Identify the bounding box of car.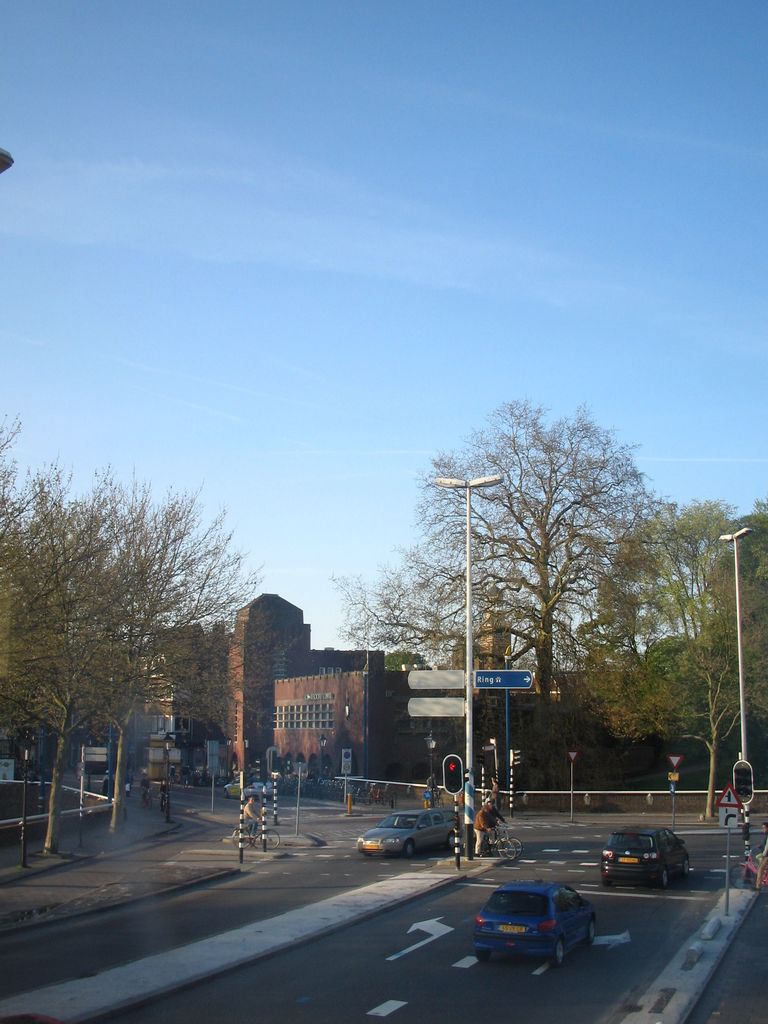
(355, 804, 468, 862).
